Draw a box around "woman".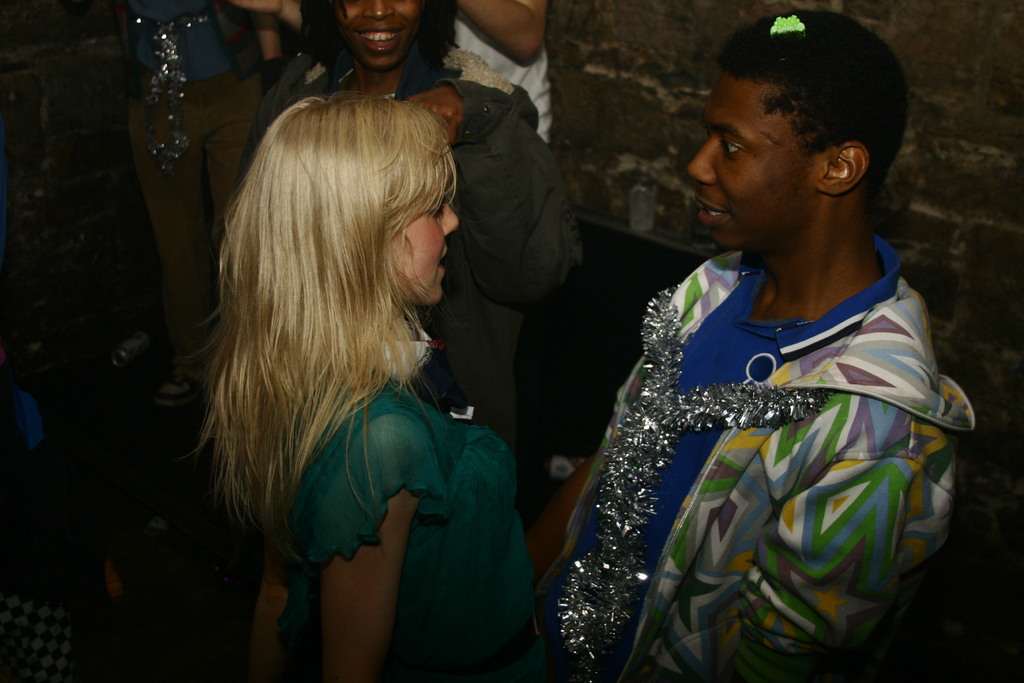
{"left": 256, "top": 0, "right": 549, "bottom": 465}.
